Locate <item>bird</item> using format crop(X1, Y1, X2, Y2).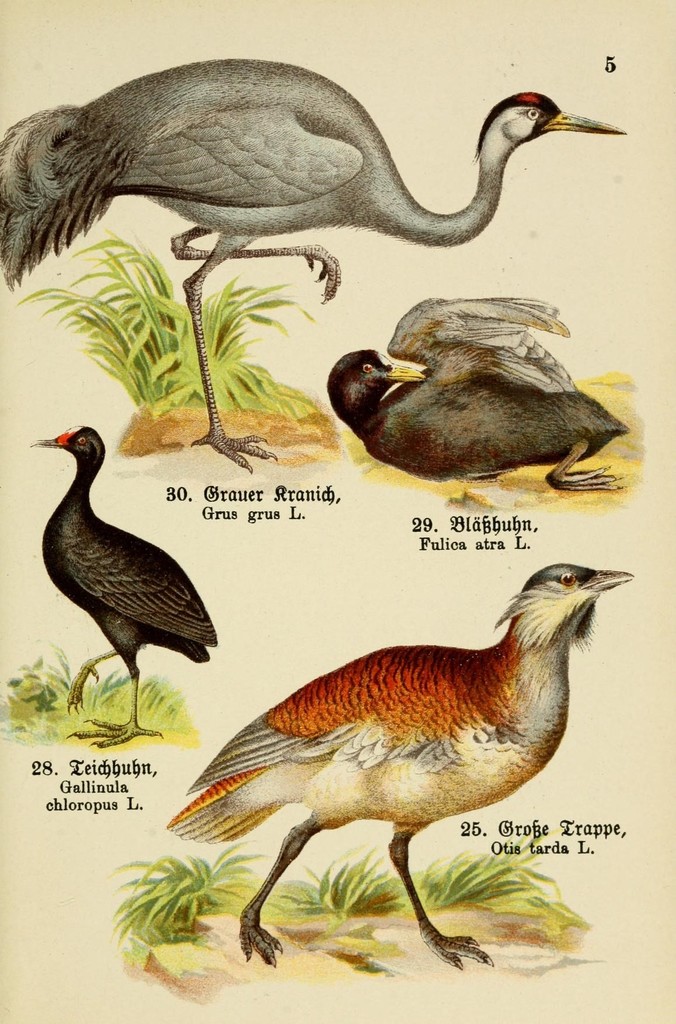
crop(0, 52, 631, 477).
